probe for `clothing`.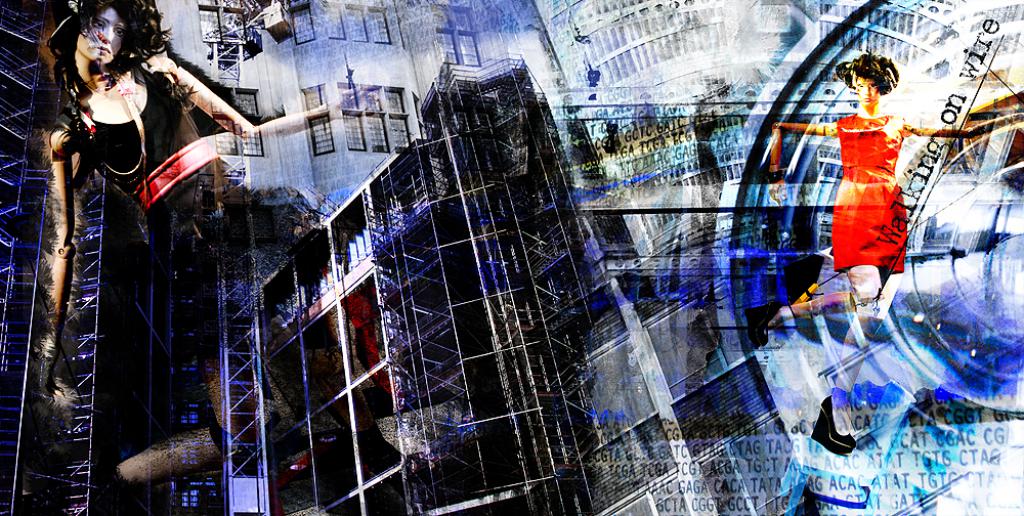
Probe result: detection(837, 77, 910, 262).
